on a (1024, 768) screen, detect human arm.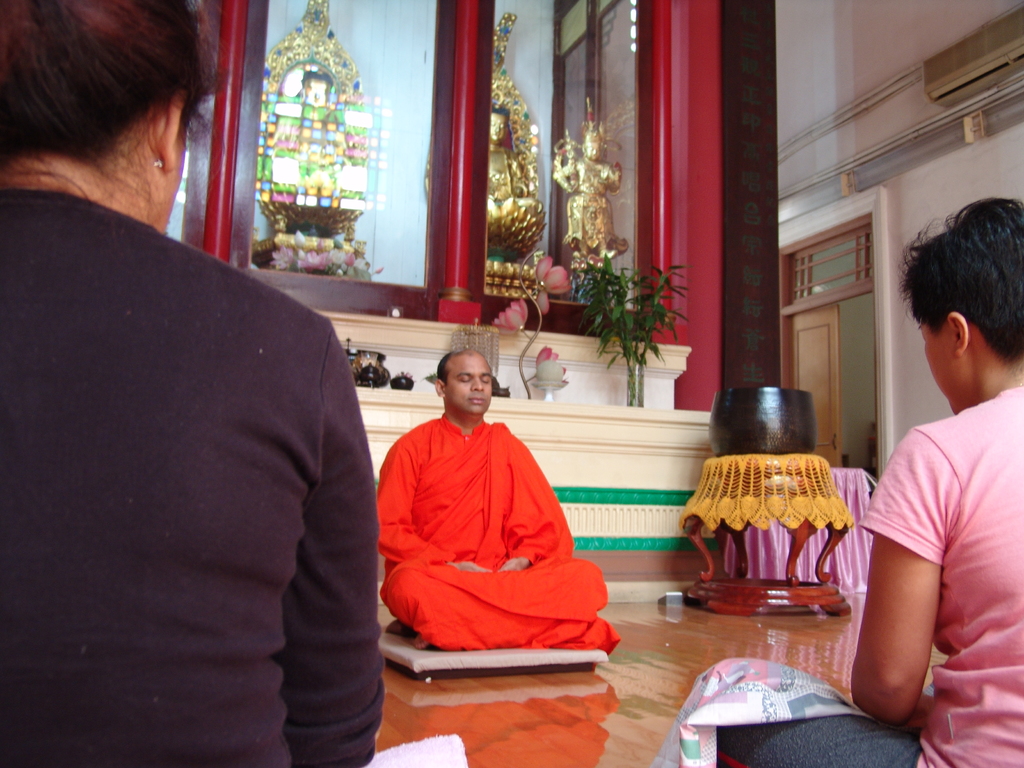
372 439 495 573.
